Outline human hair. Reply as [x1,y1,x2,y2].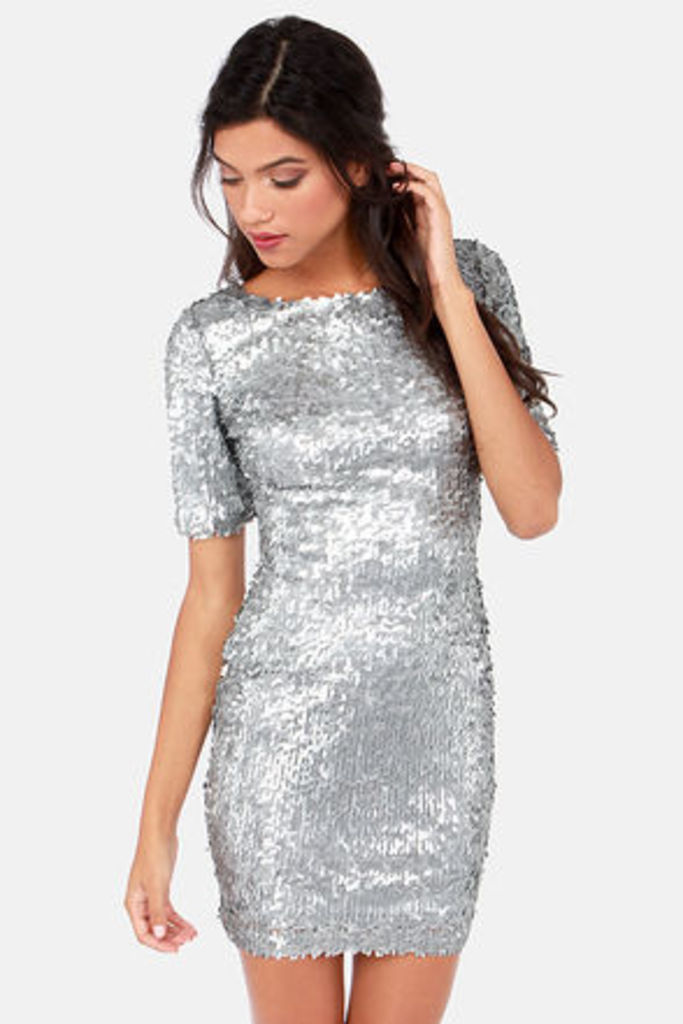
[195,39,502,432].
